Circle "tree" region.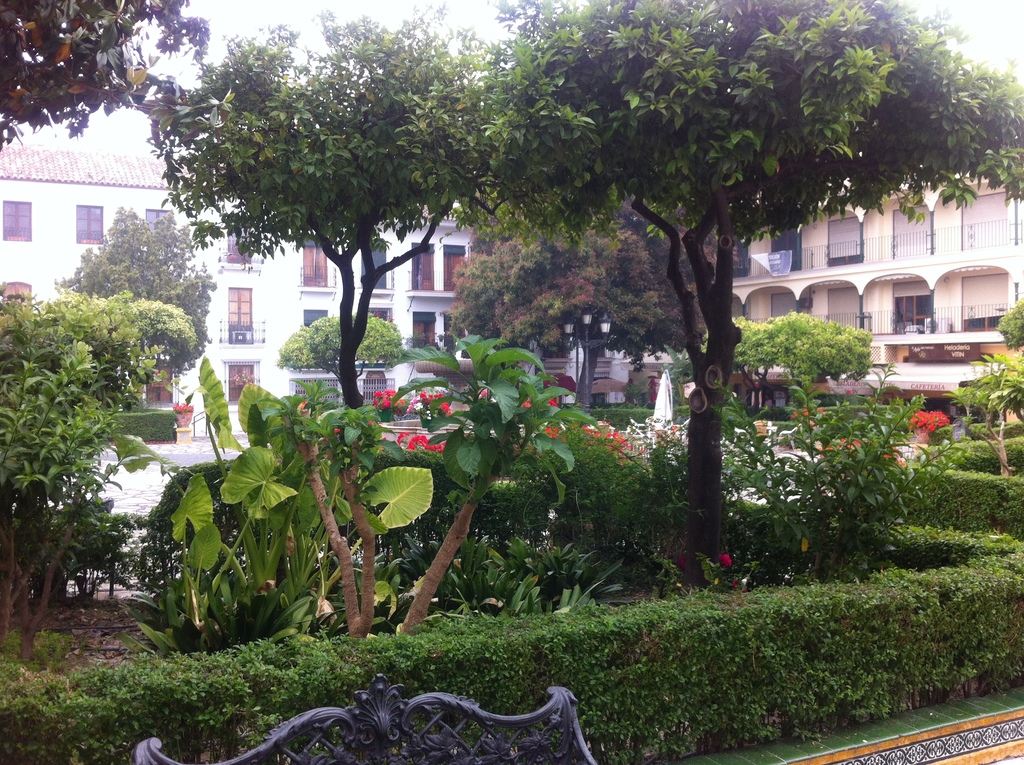
Region: <bbox>376, 316, 587, 637</bbox>.
